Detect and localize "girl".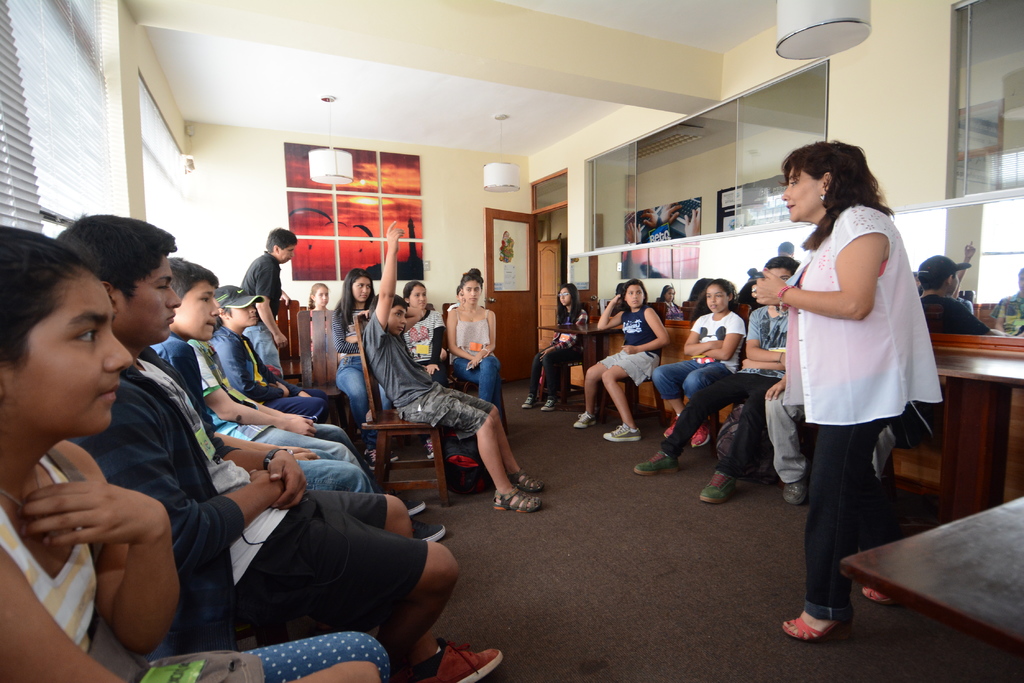
Localized at locate(445, 264, 507, 430).
